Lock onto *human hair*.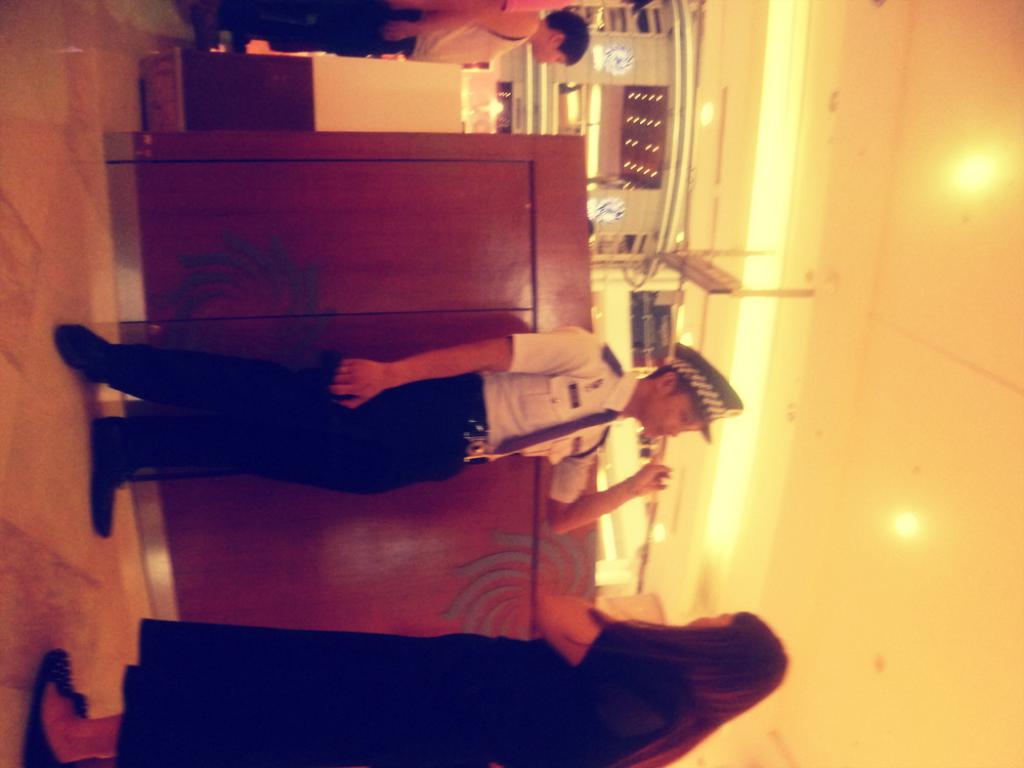
Locked: Rect(646, 361, 709, 427).
